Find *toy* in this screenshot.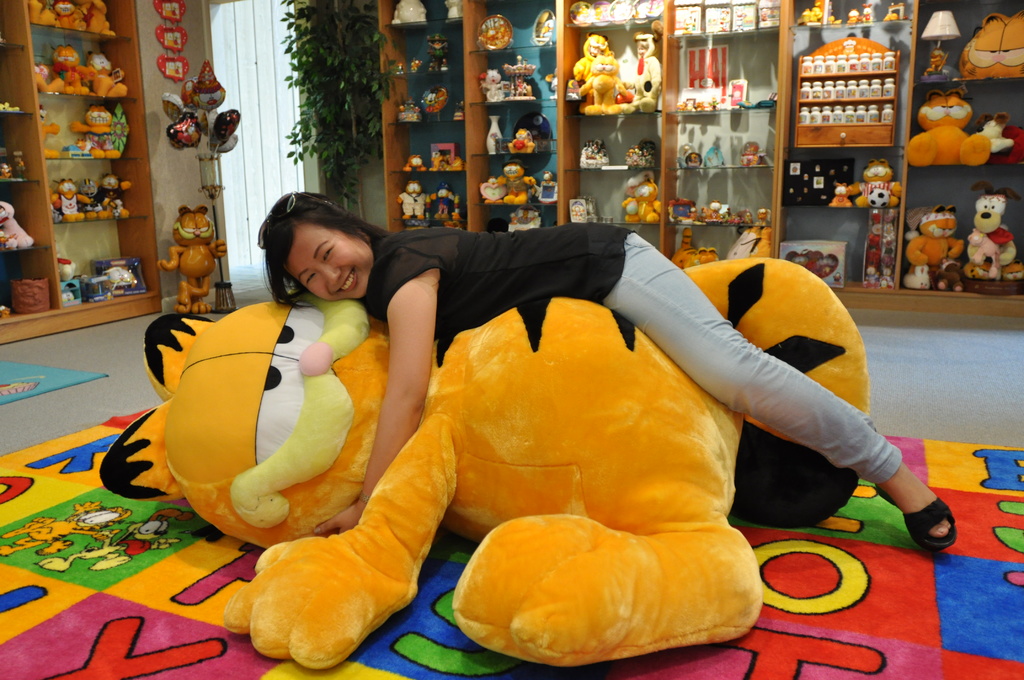
The bounding box for *toy* is box=[39, 103, 60, 158].
